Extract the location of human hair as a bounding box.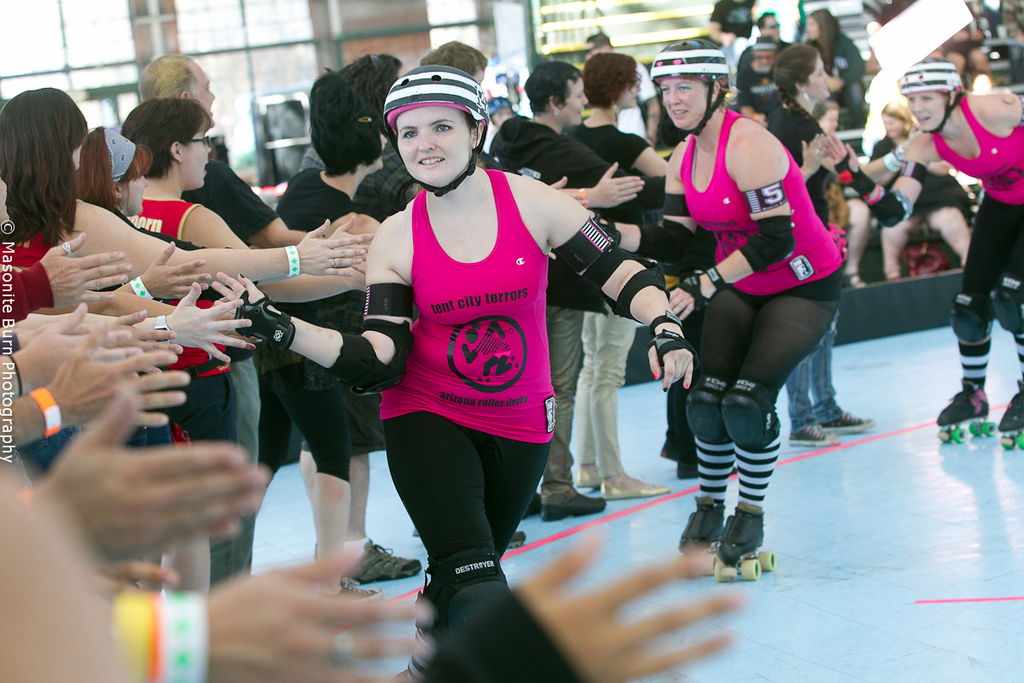
left=579, top=44, right=635, bottom=109.
